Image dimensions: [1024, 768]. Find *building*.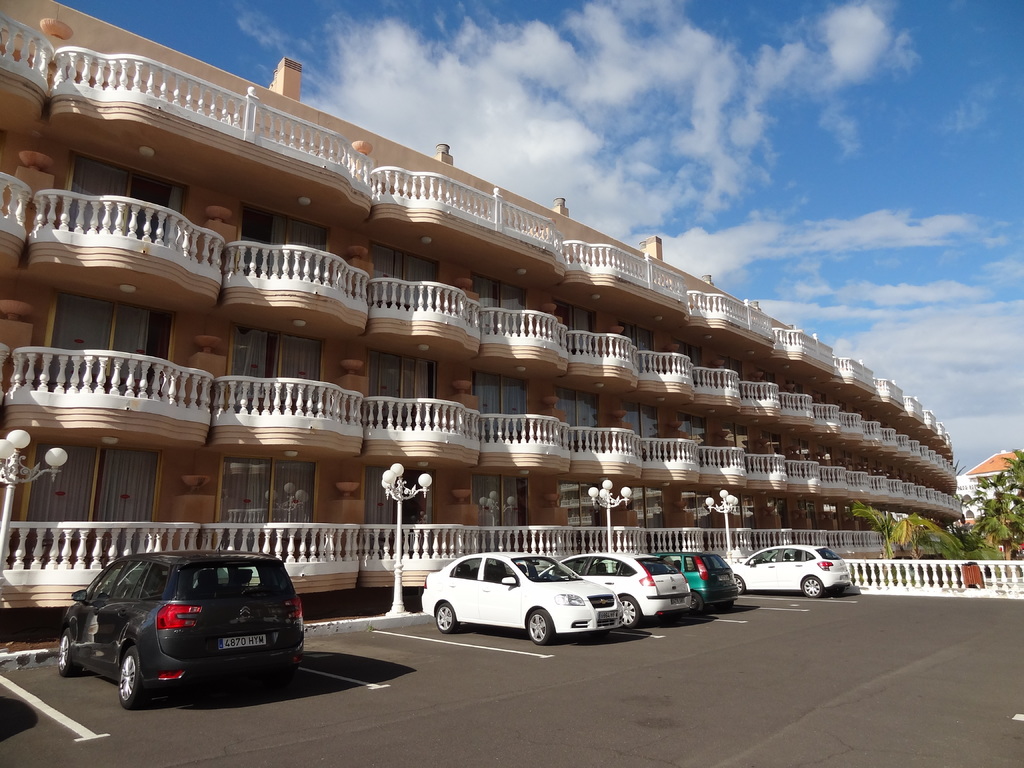
[959, 449, 1019, 519].
